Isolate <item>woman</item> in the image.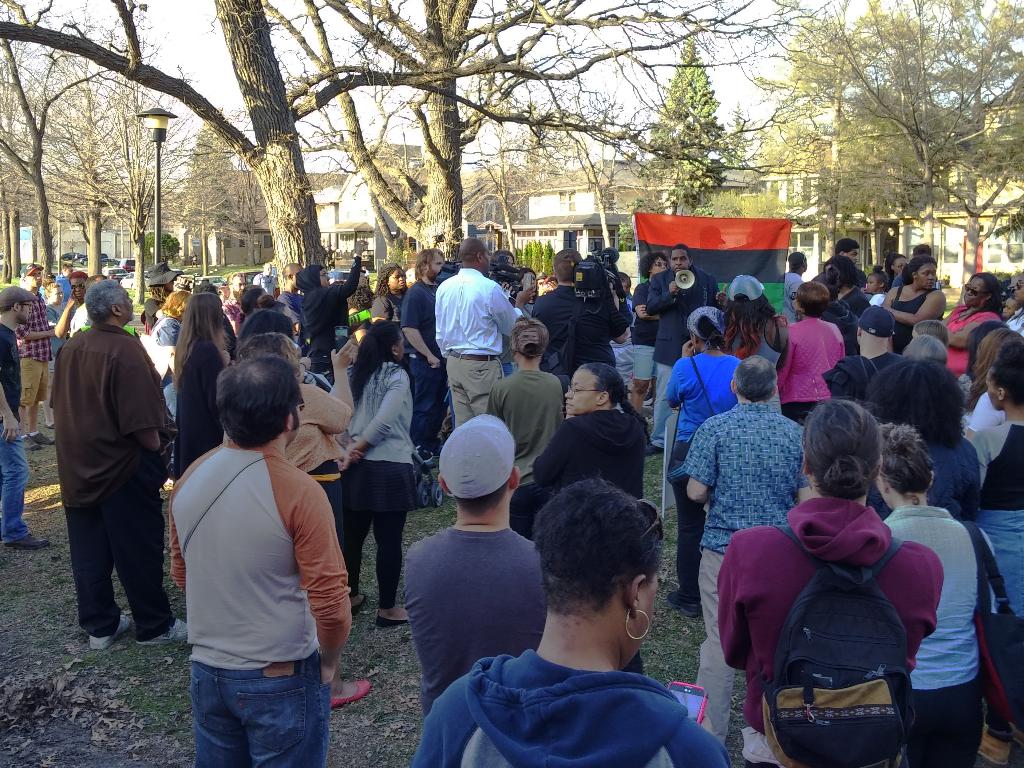
Isolated region: <bbox>295, 331, 422, 636</bbox>.
